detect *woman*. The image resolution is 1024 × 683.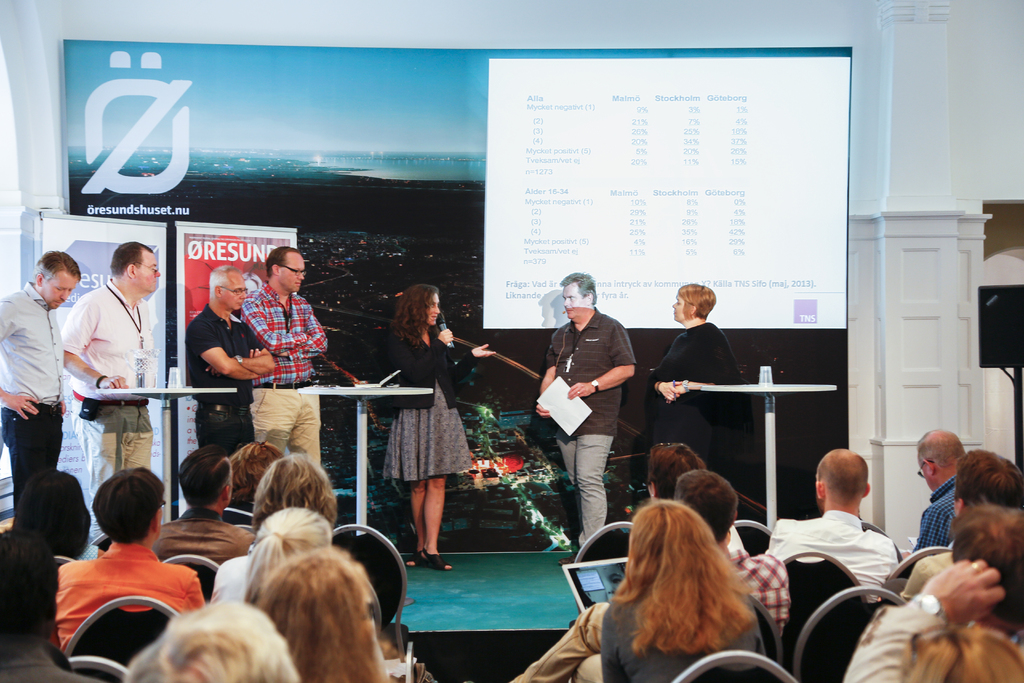
left=221, top=441, right=286, bottom=525.
